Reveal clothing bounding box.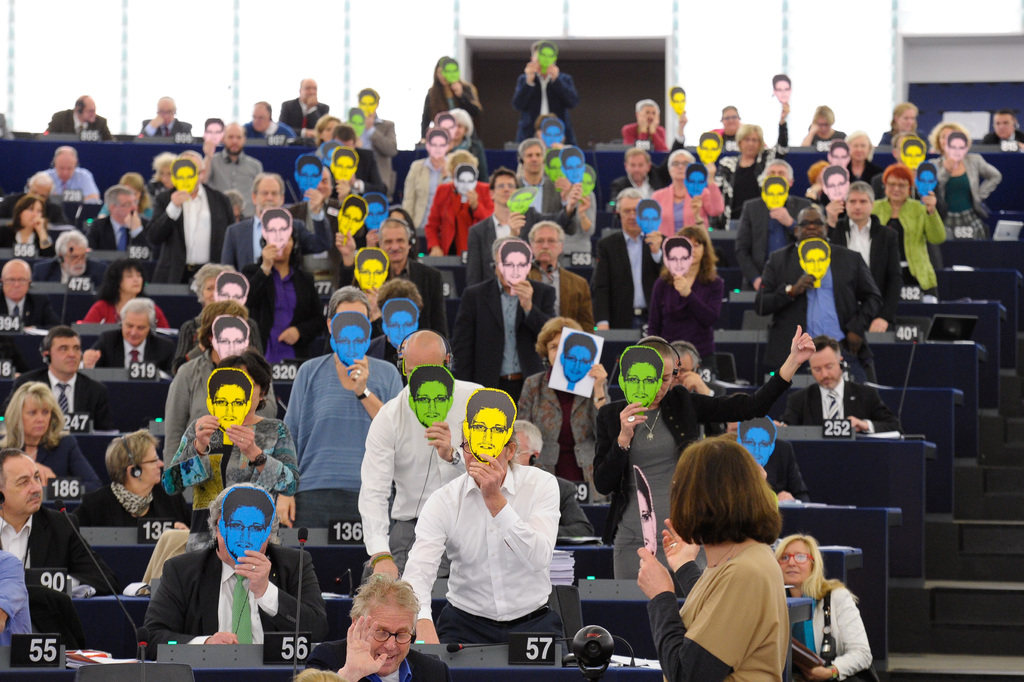
Revealed: 82,328,181,370.
